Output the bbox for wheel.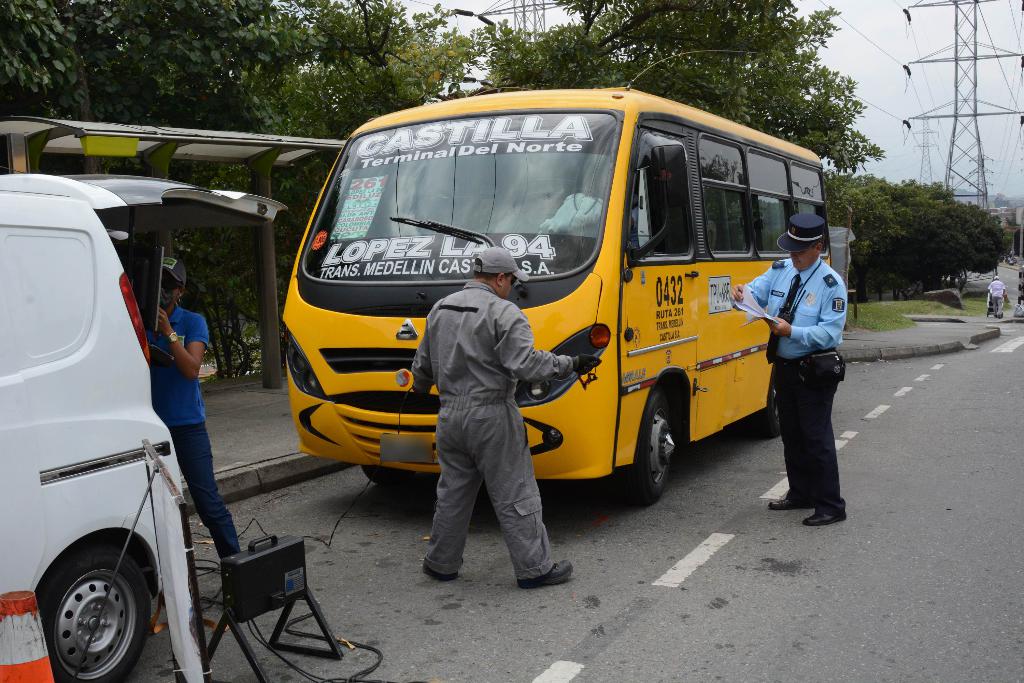
x1=620, y1=395, x2=677, y2=509.
